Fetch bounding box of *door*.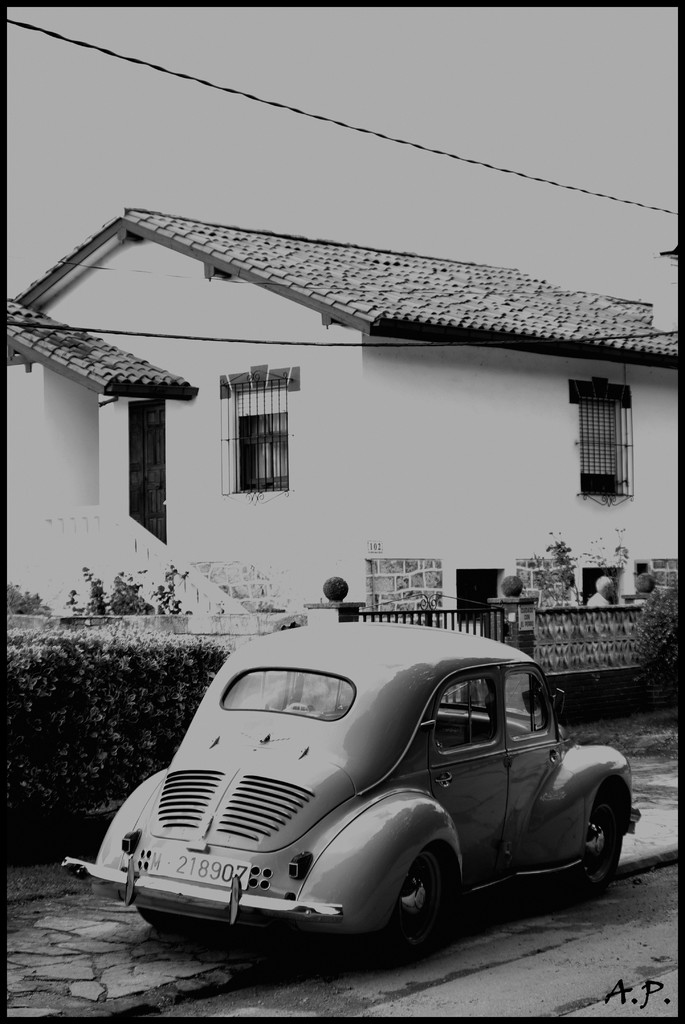
Bbox: region(129, 401, 164, 533).
